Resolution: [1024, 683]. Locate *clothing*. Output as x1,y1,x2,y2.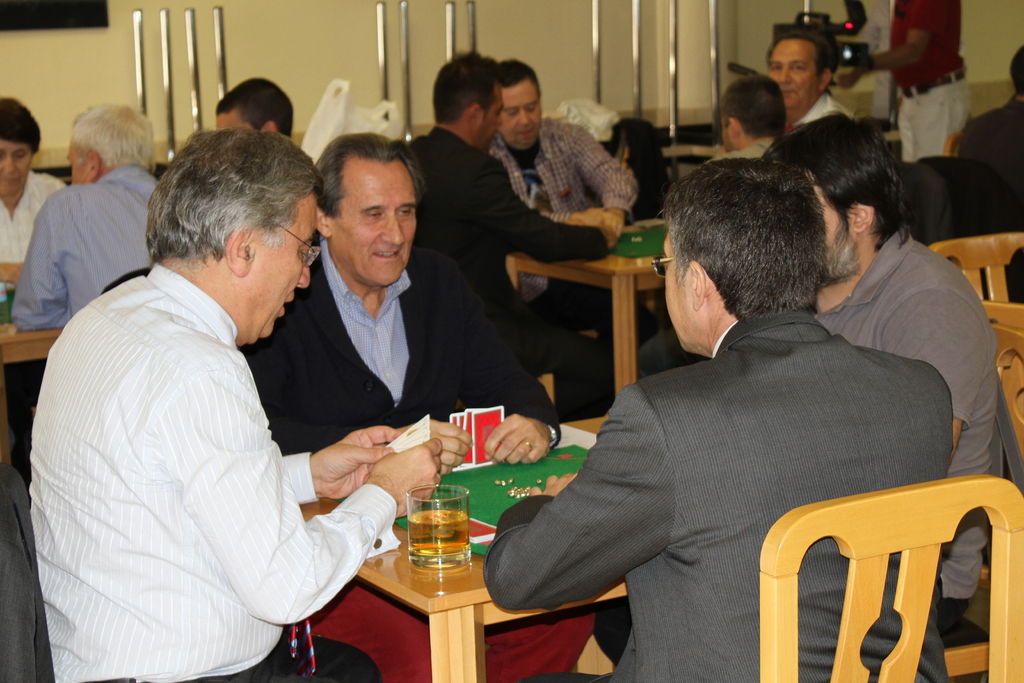
801,229,1005,647.
